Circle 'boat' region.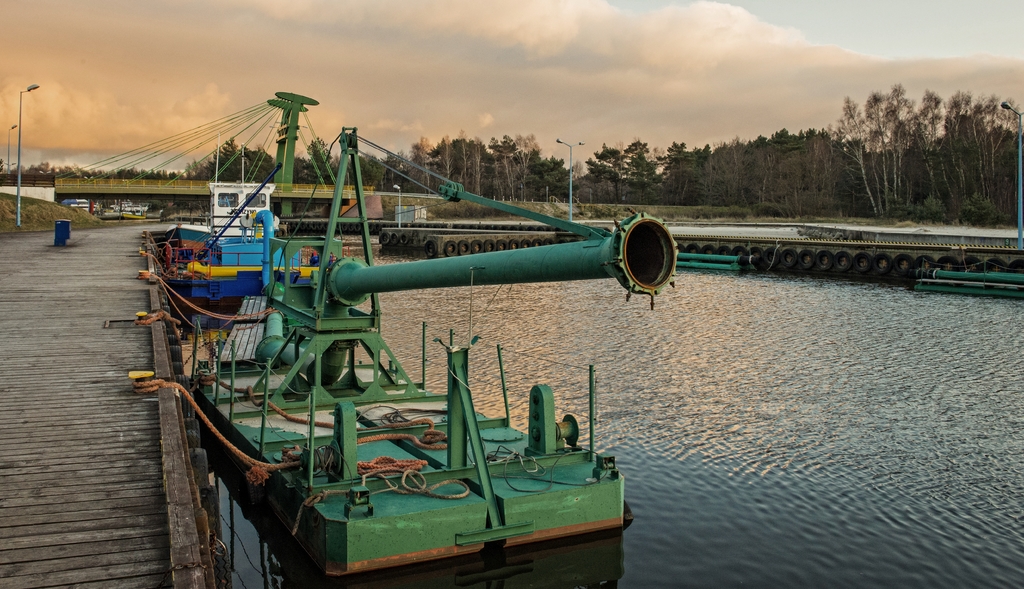
Region: [161,139,337,306].
